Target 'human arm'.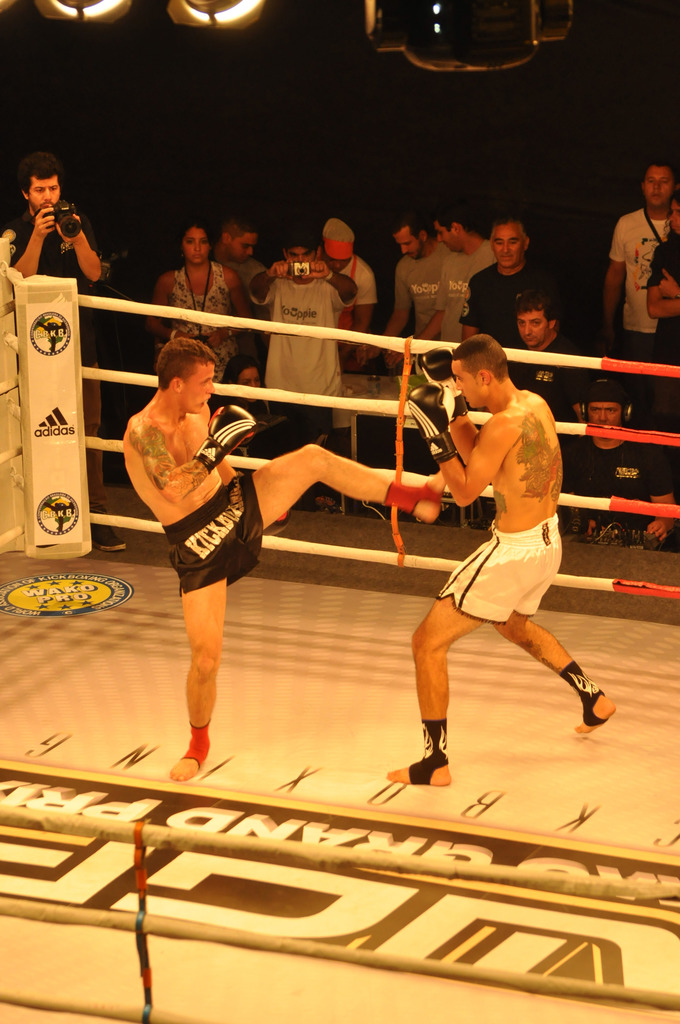
Target region: left=142, top=270, right=189, bottom=350.
